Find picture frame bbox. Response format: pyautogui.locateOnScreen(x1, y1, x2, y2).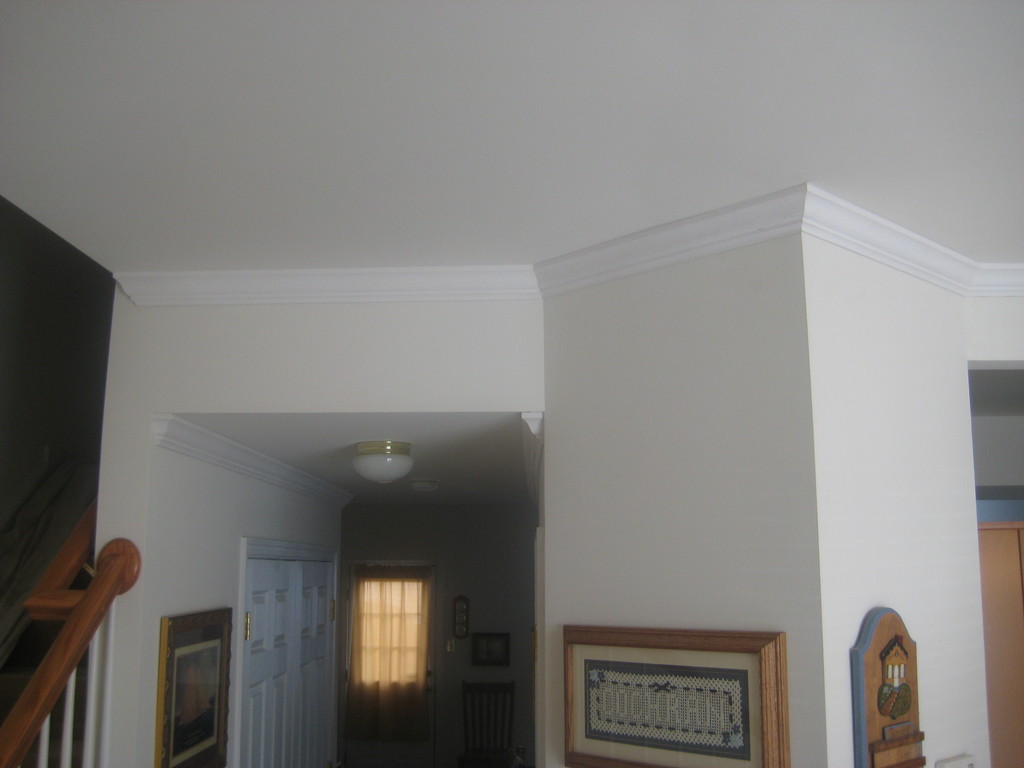
pyautogui.locateOnScreen(157, 610, 234, 767).
